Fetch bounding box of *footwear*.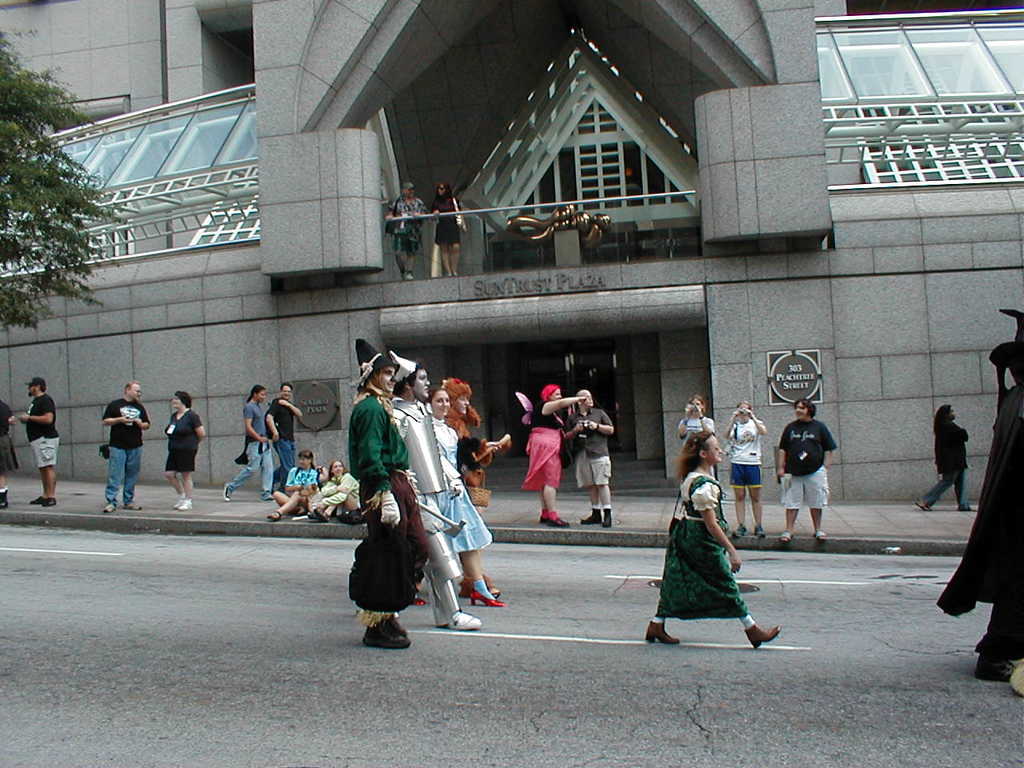
Bbox: <region>170, 496, 180, 512</region>.
